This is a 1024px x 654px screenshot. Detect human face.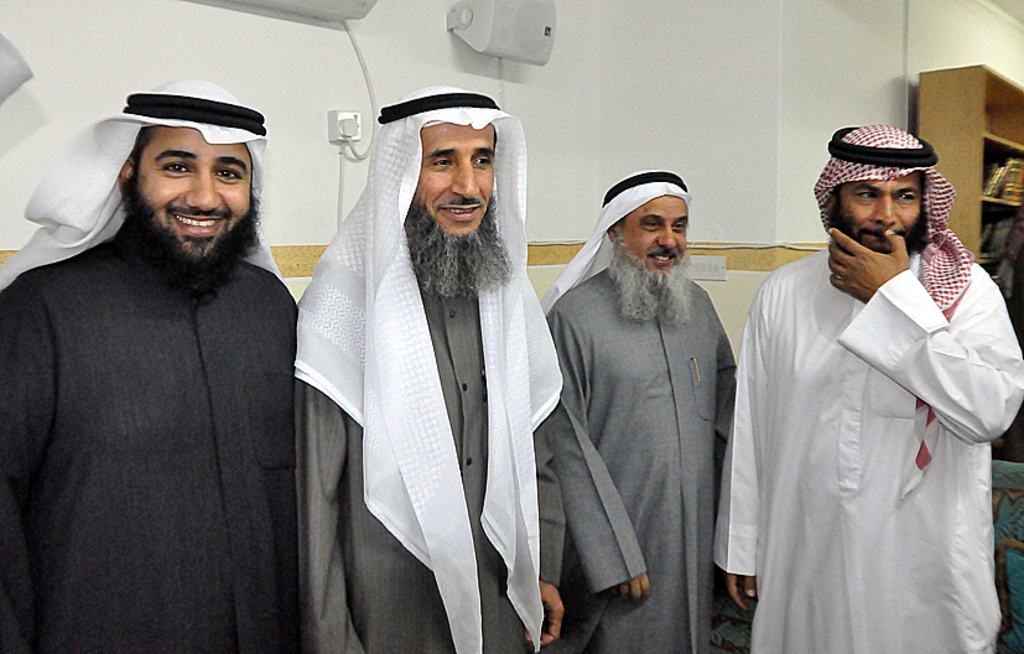
l=837, t=171, r=924, b=254.
